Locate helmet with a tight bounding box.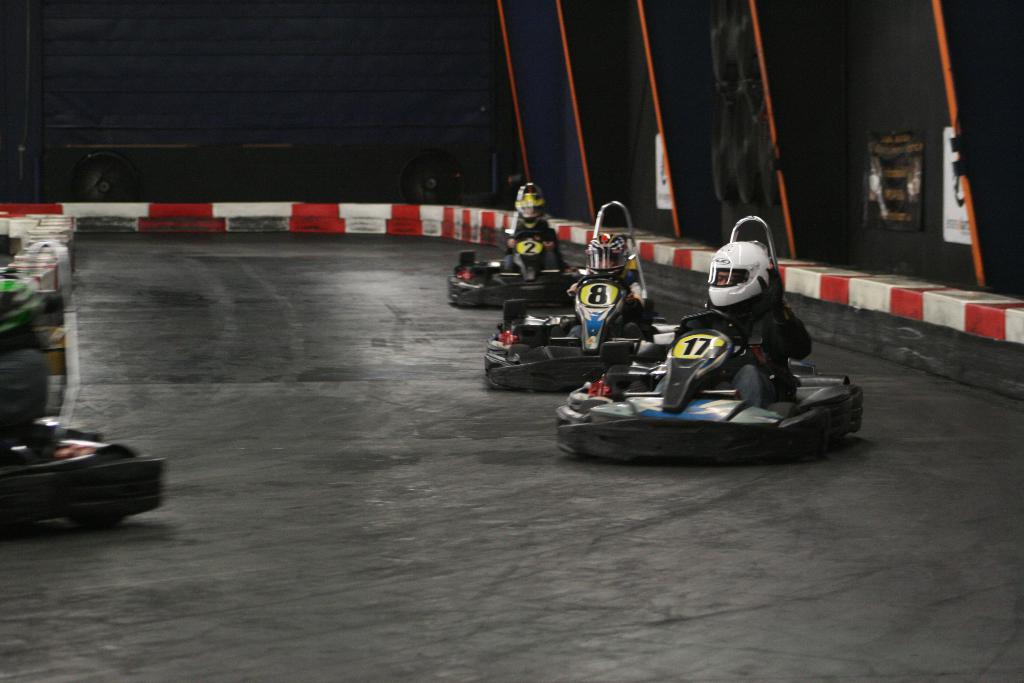
crop(583, 231, 629, 277).
